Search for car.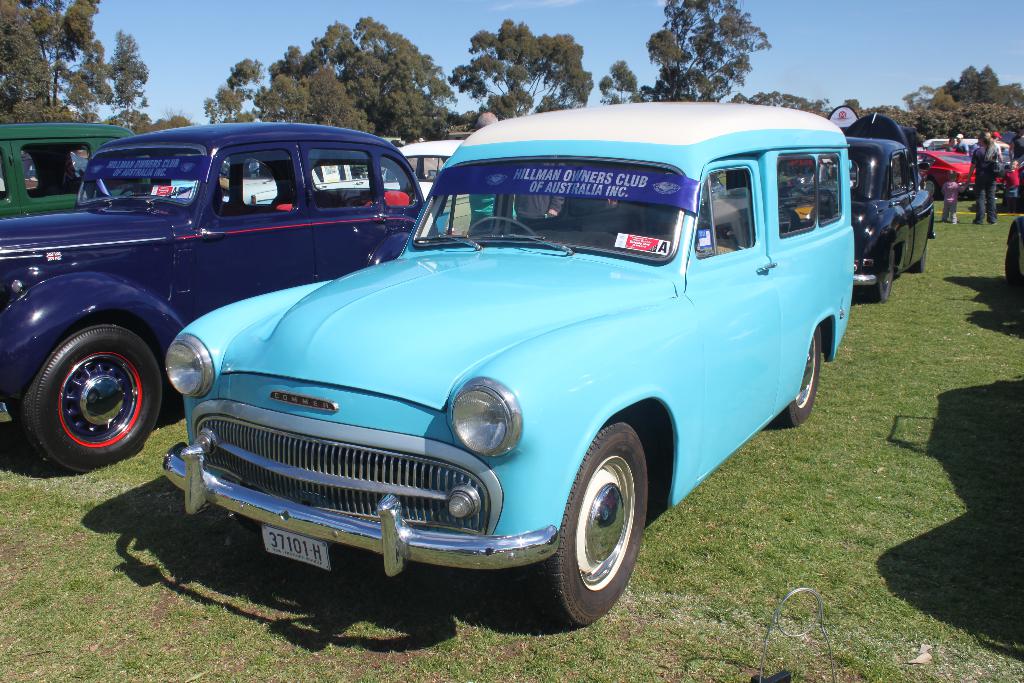
Found at region(154, 118, 881, 633).
